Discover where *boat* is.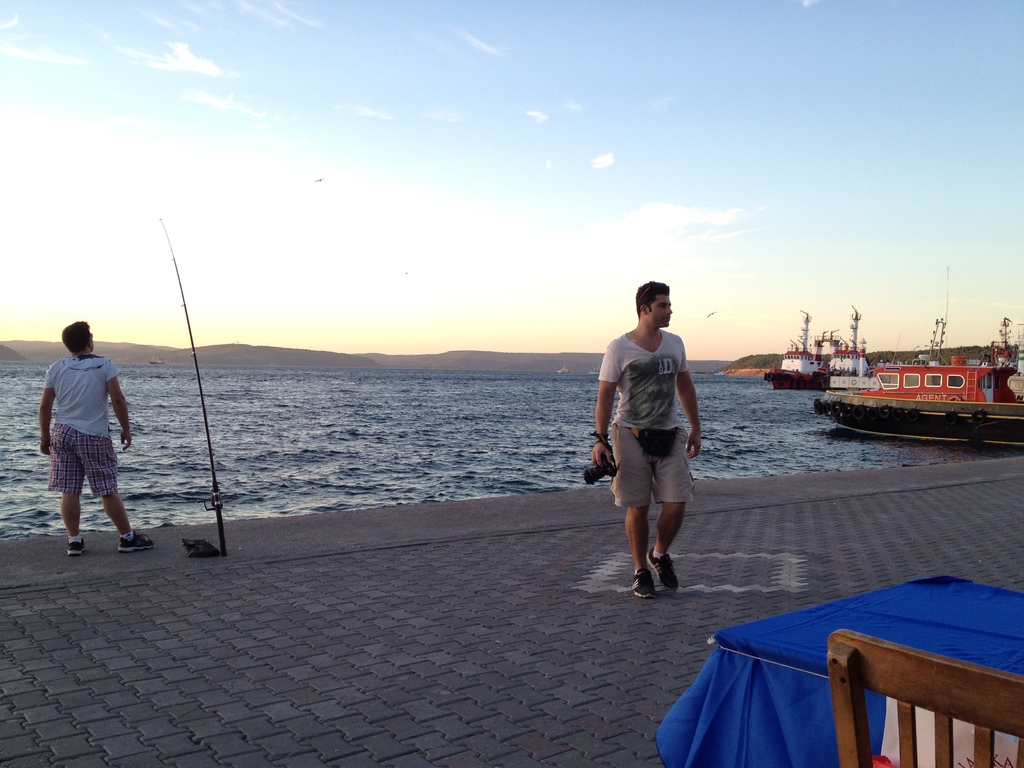
Discovered at left=812, top=315, right=1008, bottom=434.
